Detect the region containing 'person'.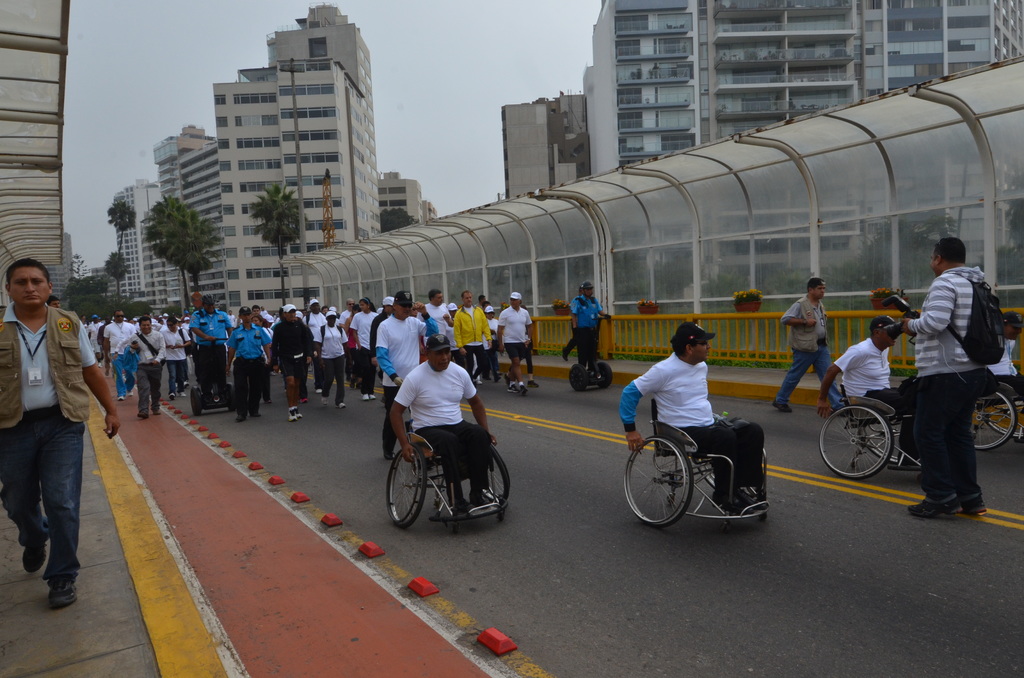
[x1=817, y1=319, x2=915, y2=462].
